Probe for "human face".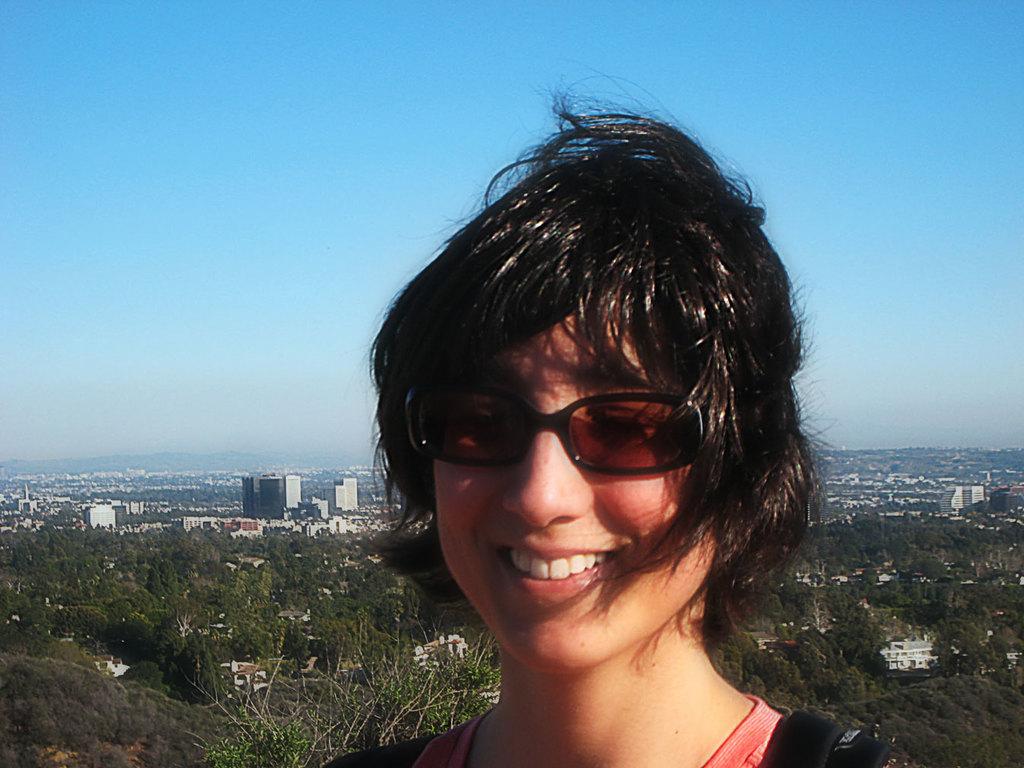
Probe result: x1=429 y1=311 x2=718 y2=672.
